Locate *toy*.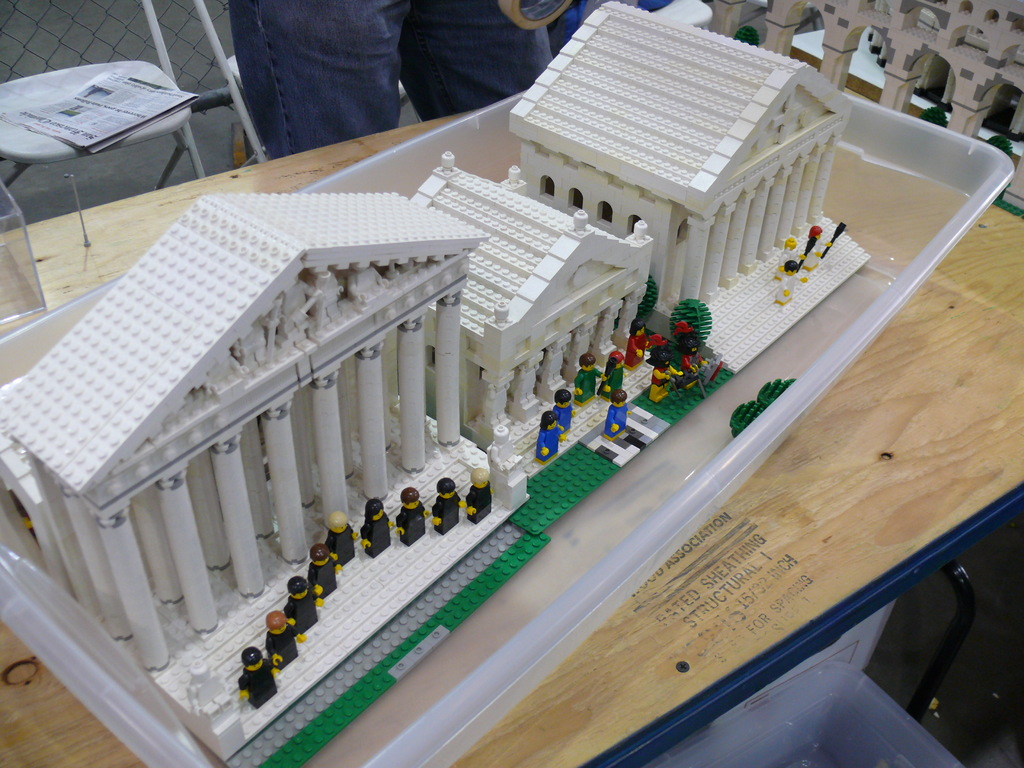
Bounding box: {"x1": 394, "y1": 487, "x2": 428, "y2": 544}.
